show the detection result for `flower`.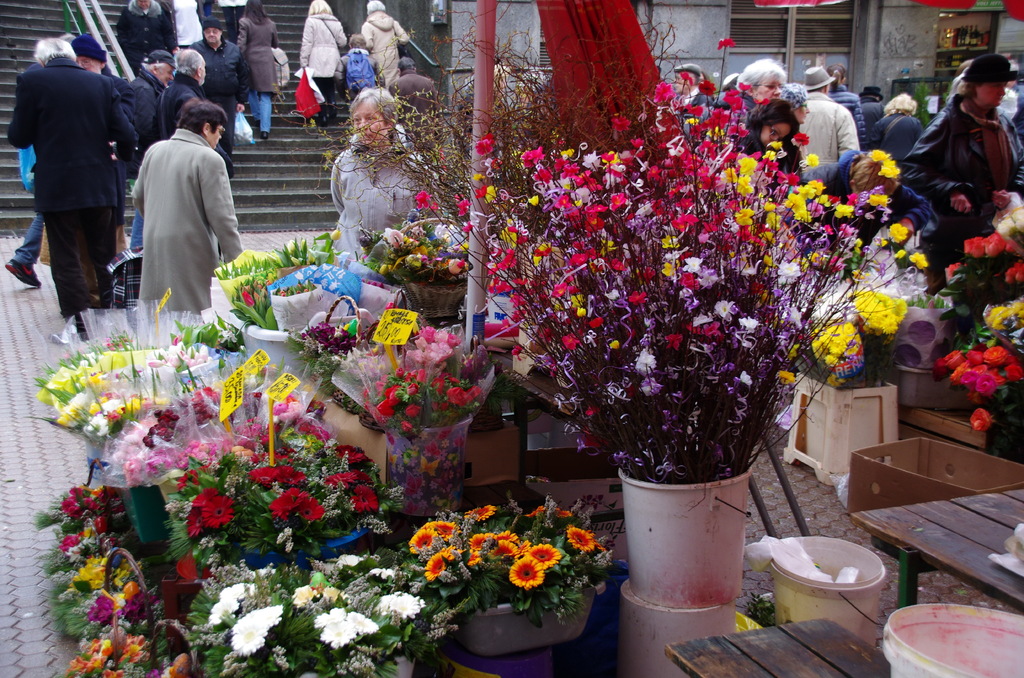
pyautogui.locateOnScreen(320, 615, 360, 647).
